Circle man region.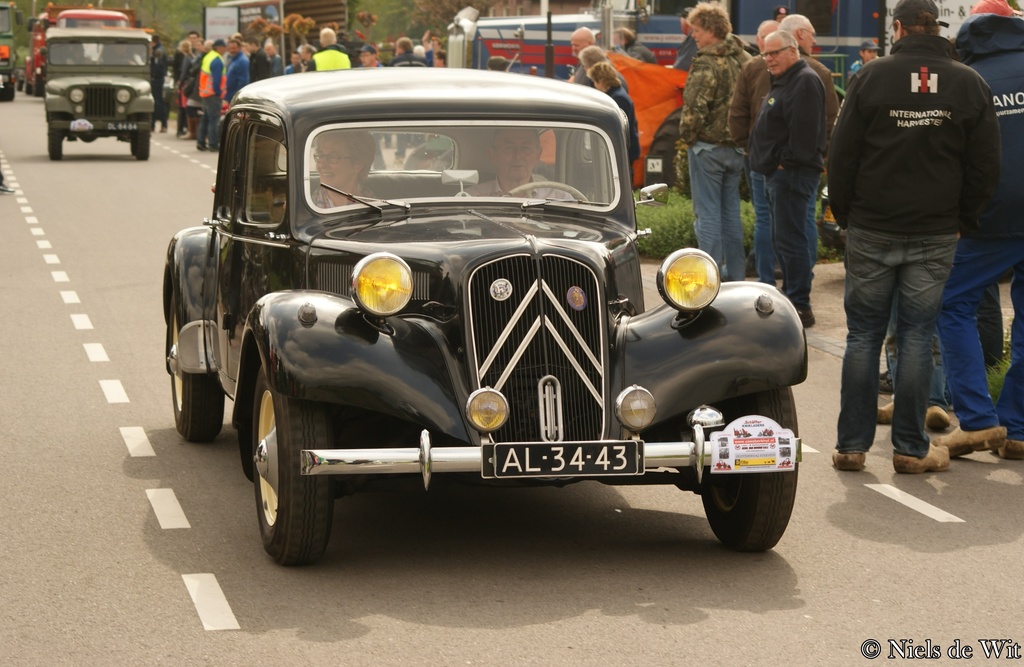
Region: (x1=293, y1=44, x2=316, y2=69).
